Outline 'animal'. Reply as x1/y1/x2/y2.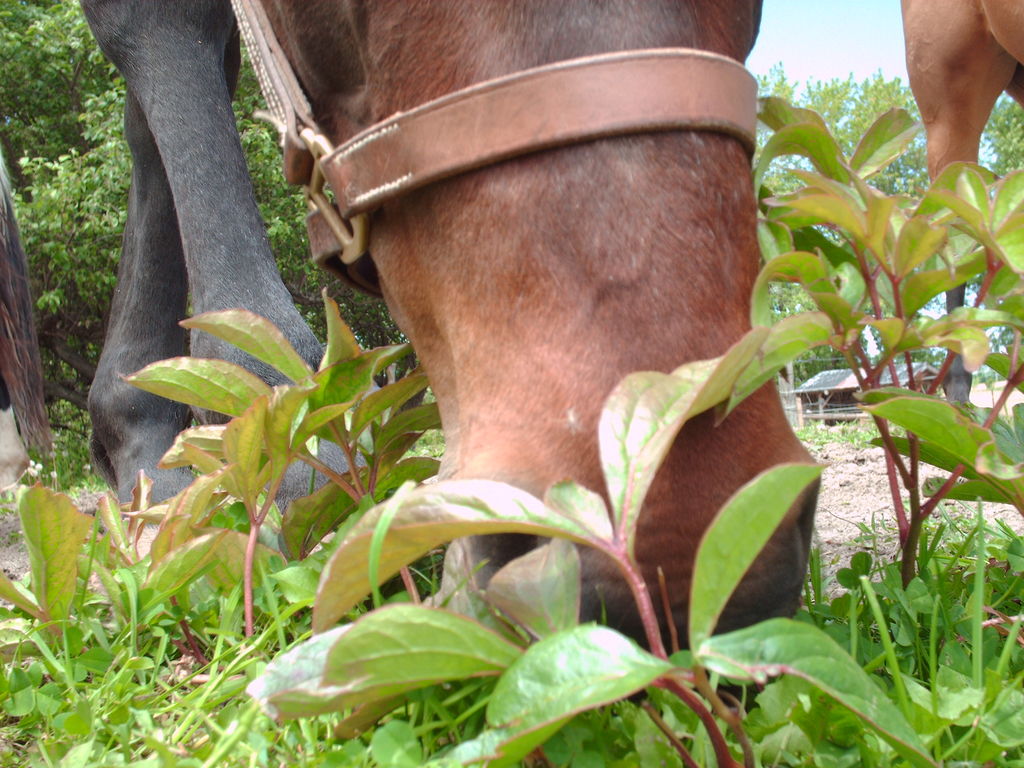
888/0/1023/458.
